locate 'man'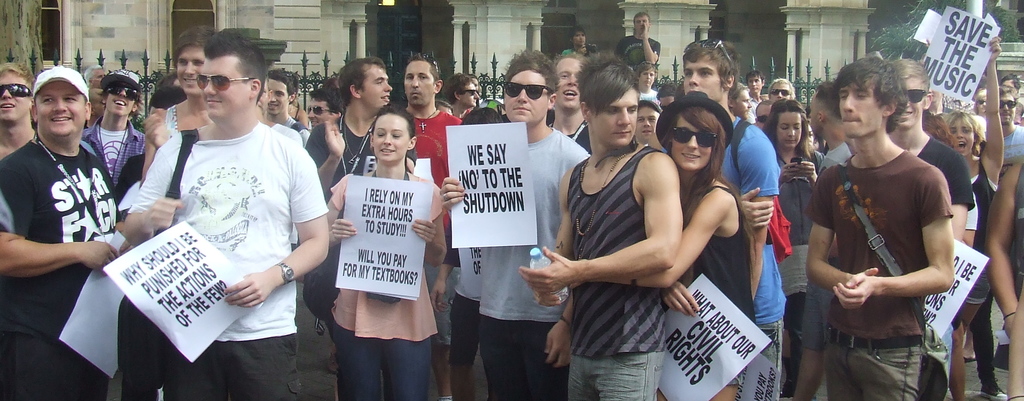
bbox=[886, 56, 975, 241]
